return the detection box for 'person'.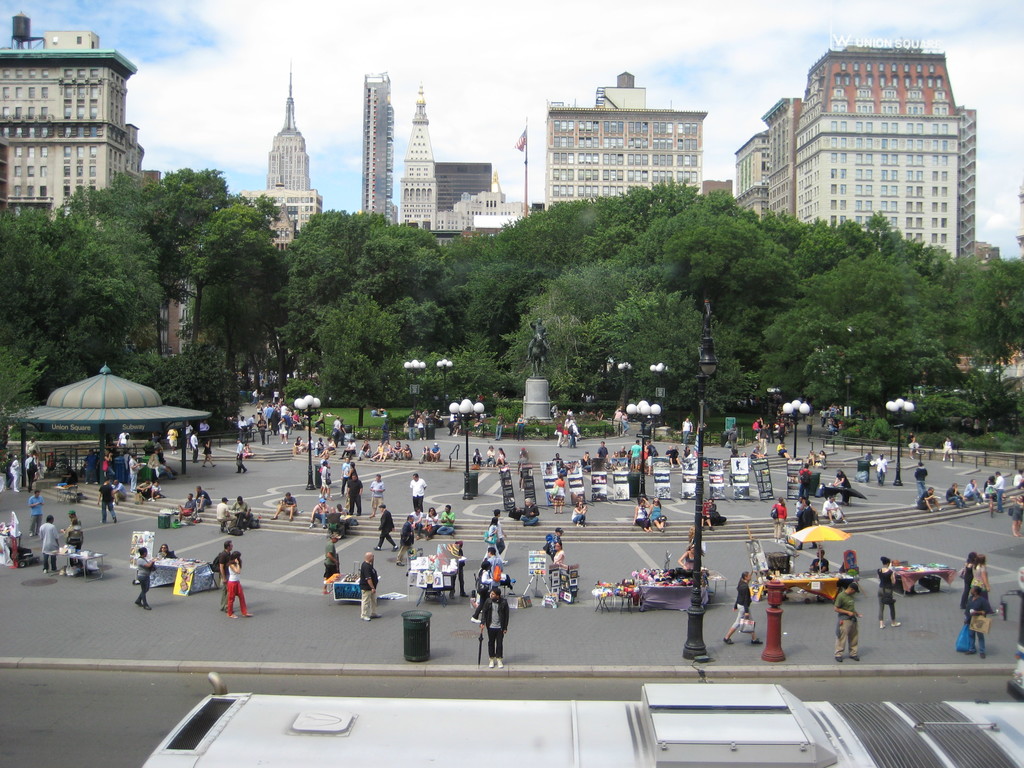
detection(722, 570, 763, 645).
